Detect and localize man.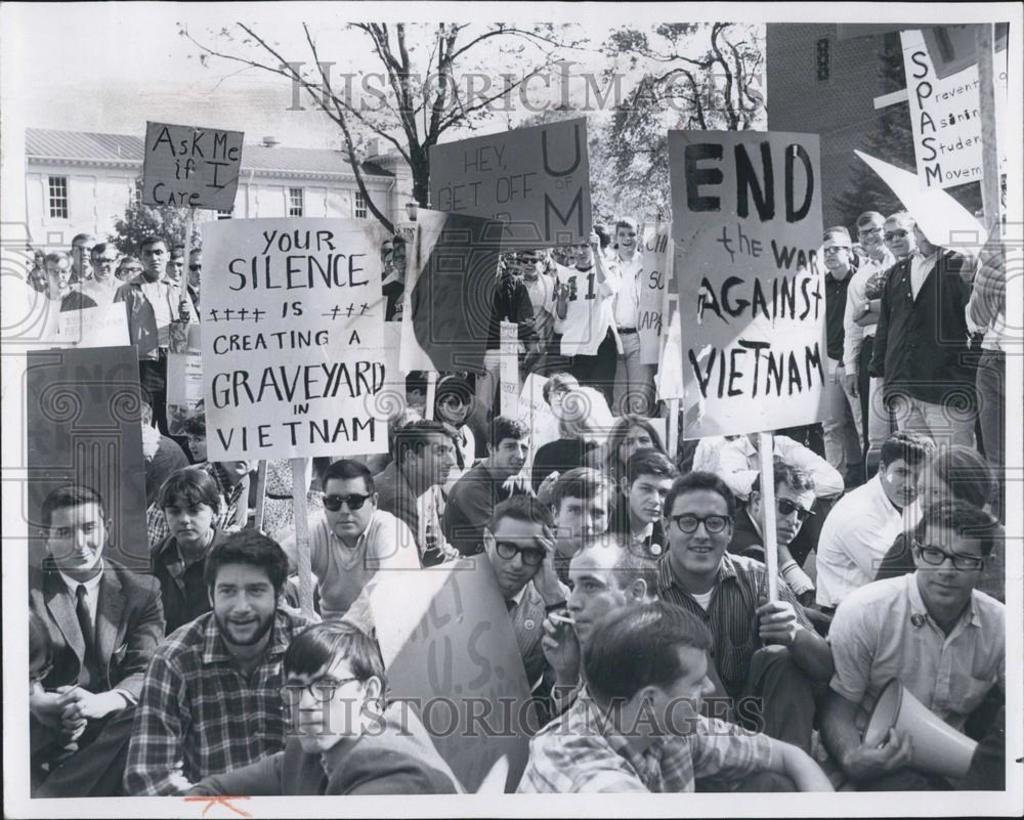
Localized at {"left": 72, "top": 242, "right": 119, "bottom": 311}.
